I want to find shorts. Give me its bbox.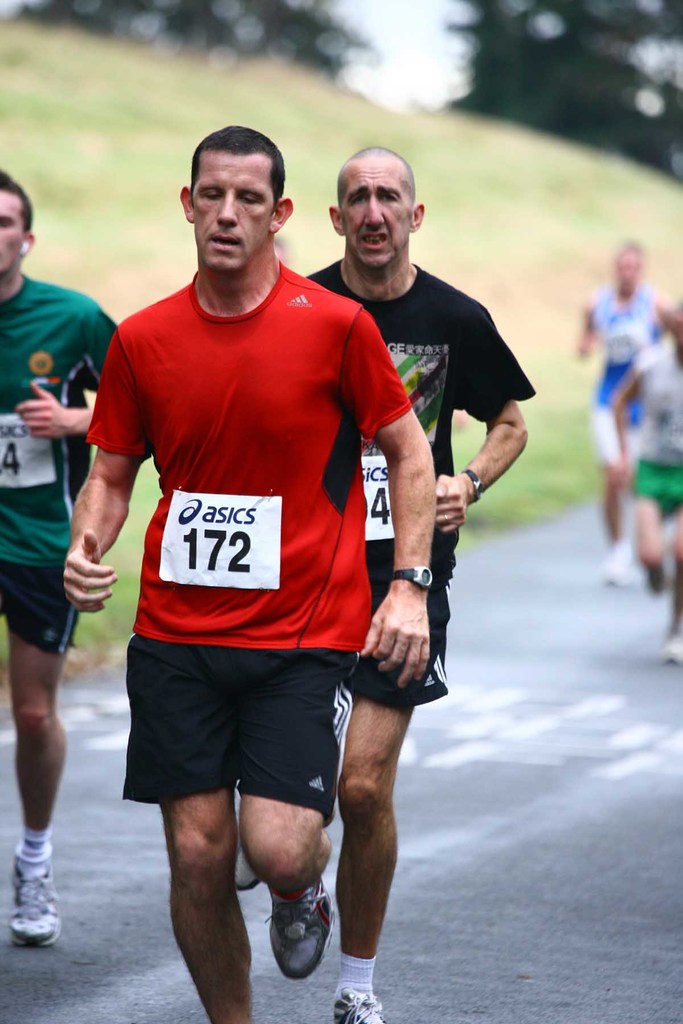
(593, 404, 646, 473).
